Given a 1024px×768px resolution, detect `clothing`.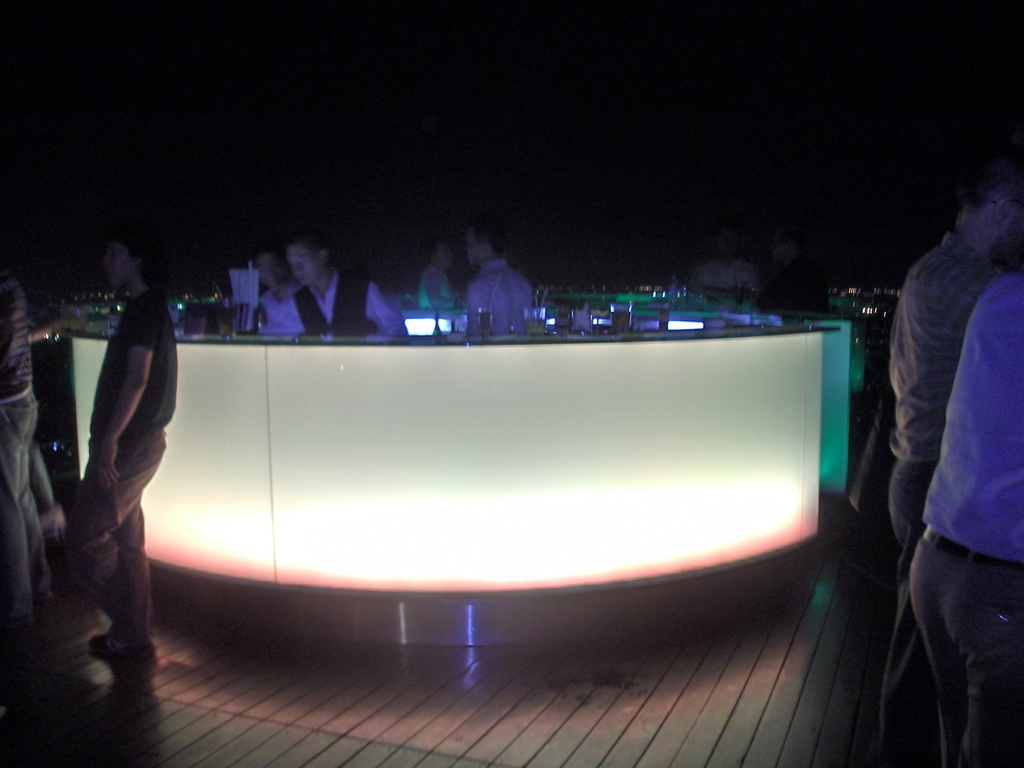
detection(255, 278, 298, 320).
